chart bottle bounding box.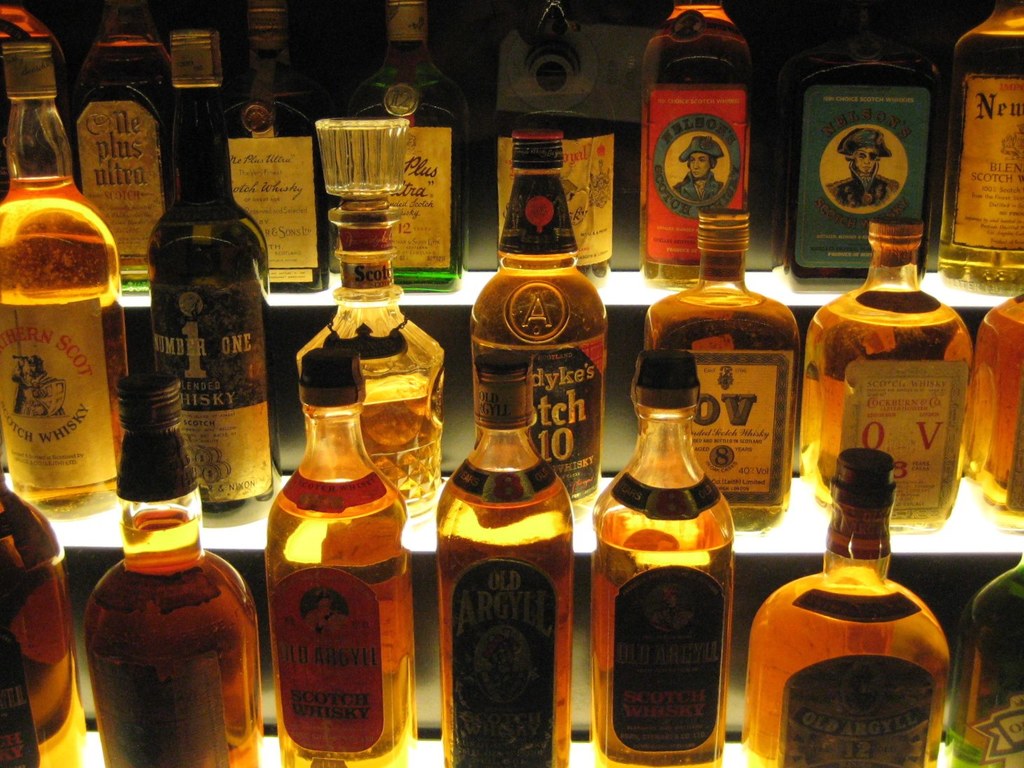
Charted: 353, 0, 482, 305.
